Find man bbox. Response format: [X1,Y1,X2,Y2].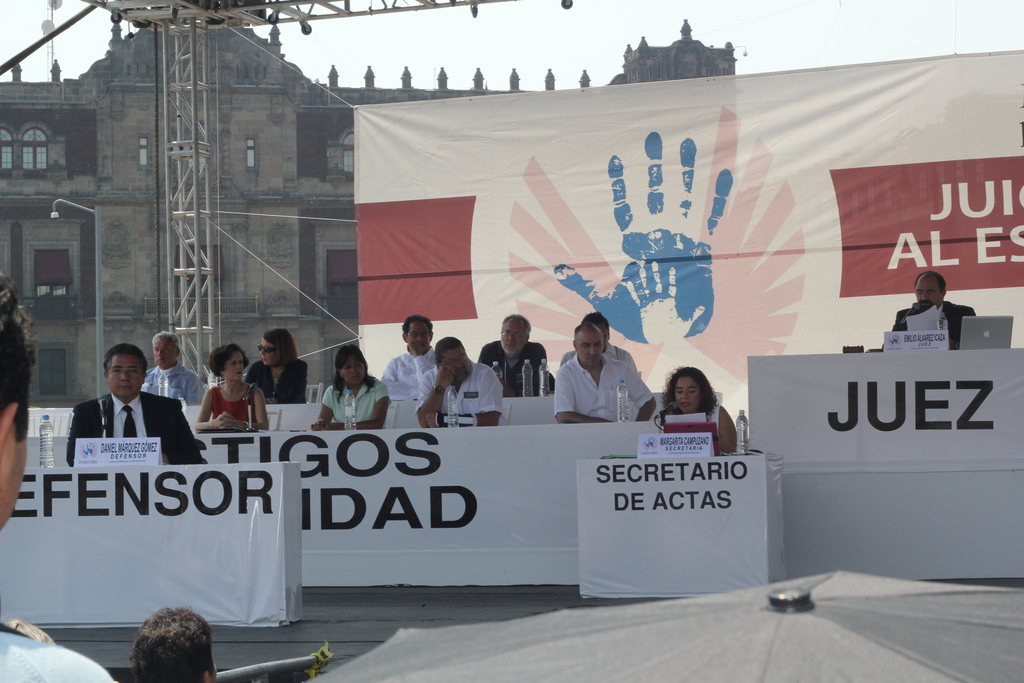
[381,314,438,400].
